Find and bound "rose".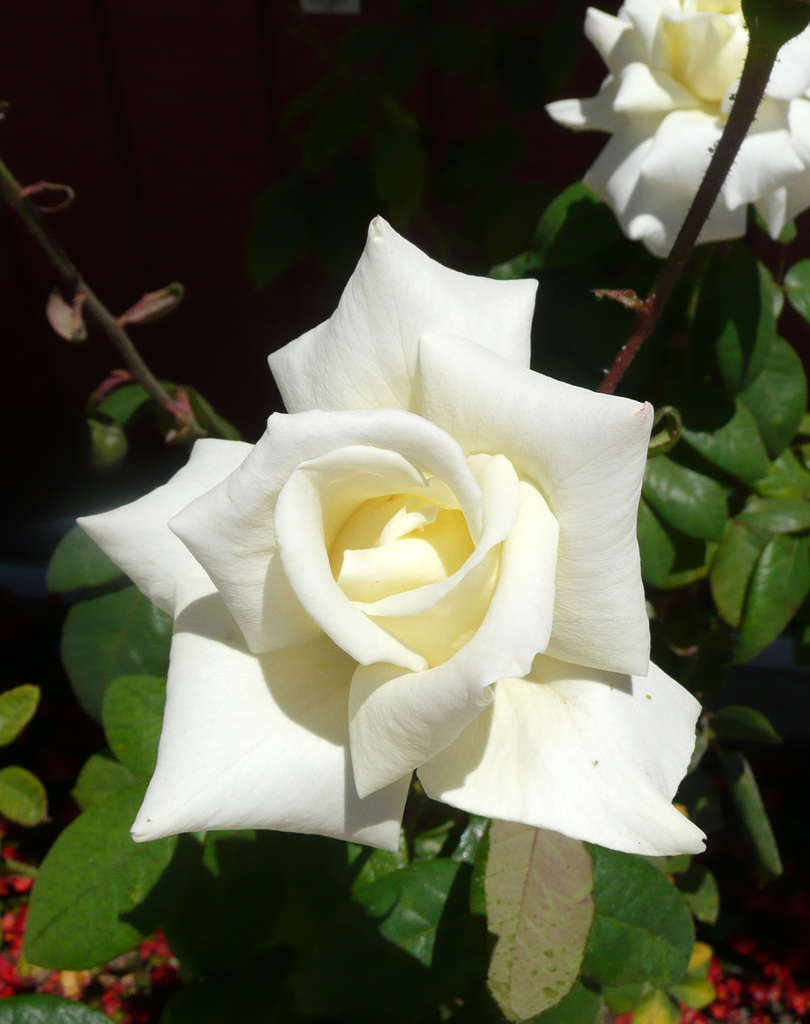
Bound: crop(545, 0, 809, 264).
